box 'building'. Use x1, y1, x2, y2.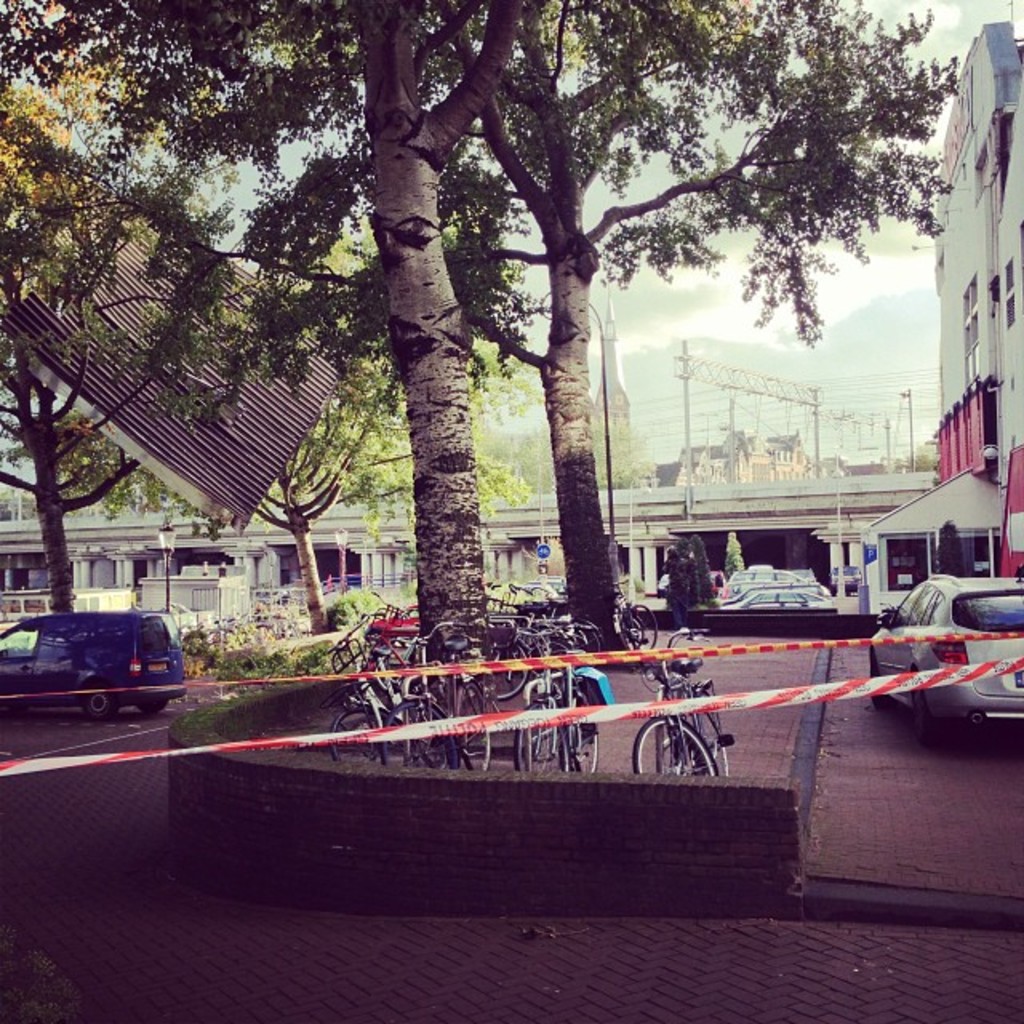
598, 304, 637, 490.
